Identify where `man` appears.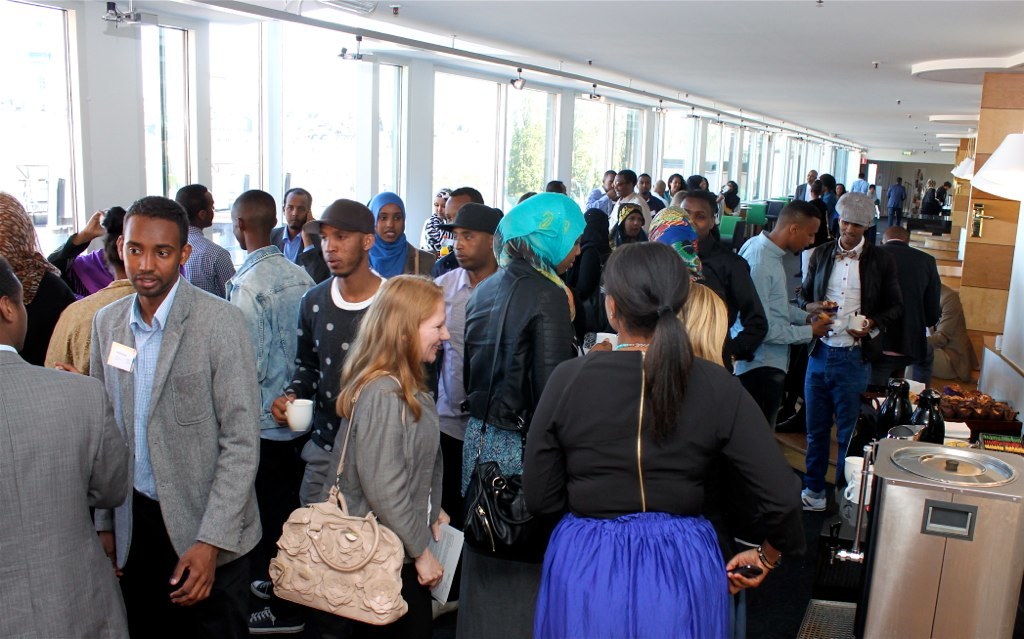
Appears at box=[734, 194, 834, 430].
